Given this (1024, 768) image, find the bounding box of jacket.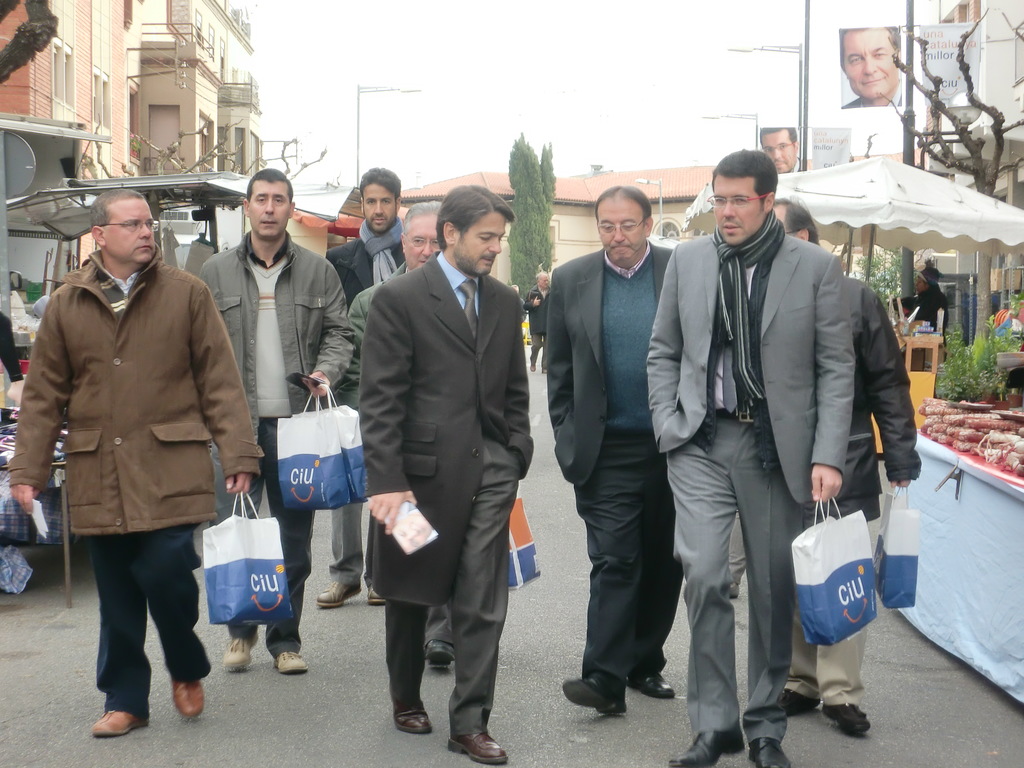
[left=832, top=278, right=923, bottom=515].
